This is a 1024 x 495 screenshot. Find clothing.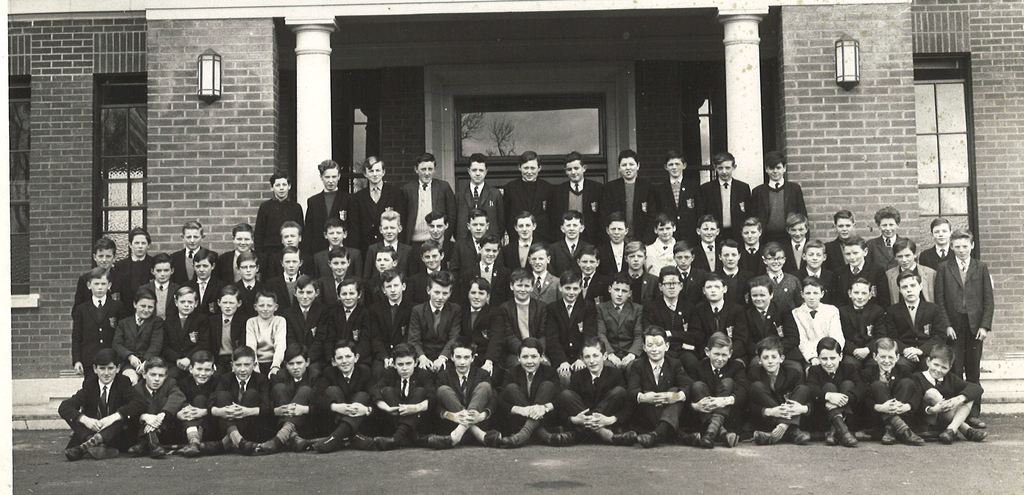
Bounding box: locate(794, 266, 845, 291).
